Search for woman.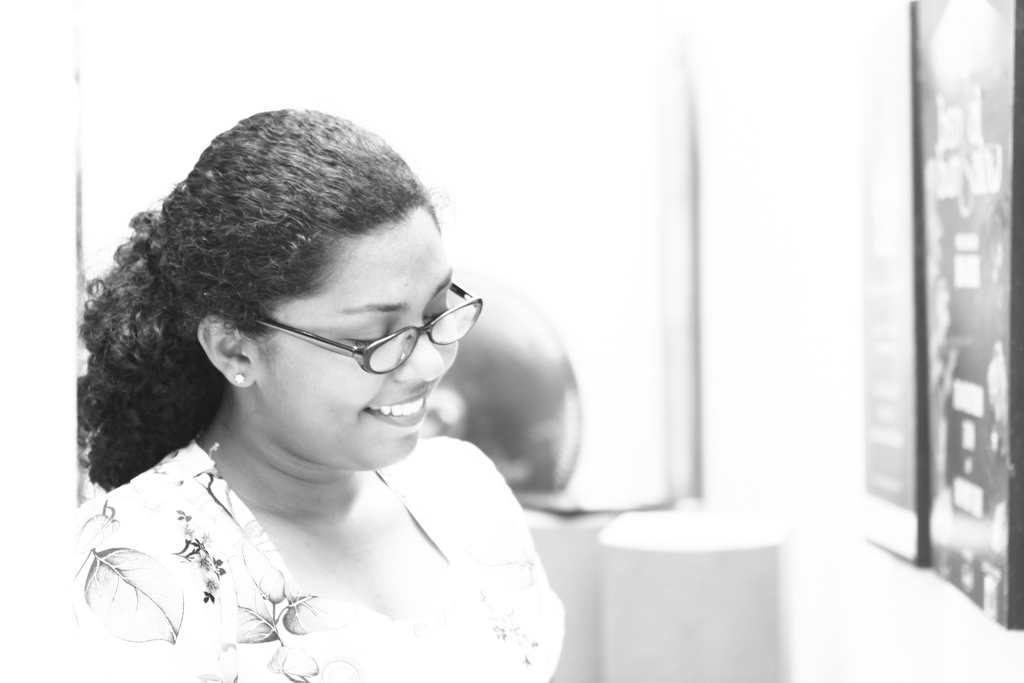
Found at 38:99:610:682.
